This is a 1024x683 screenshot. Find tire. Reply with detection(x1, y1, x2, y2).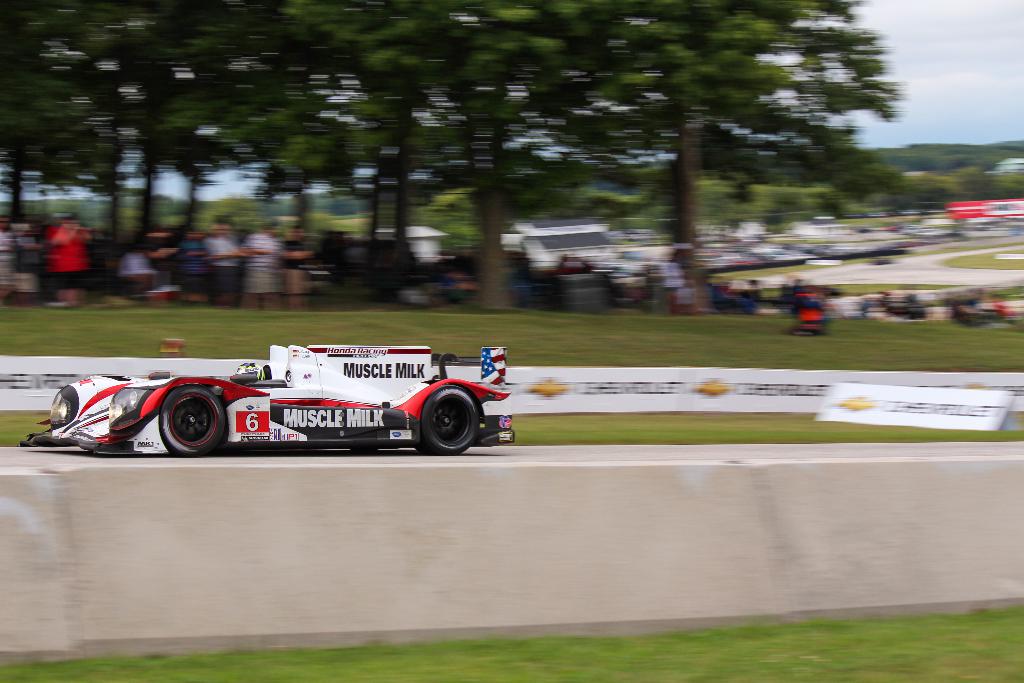
detection(161, 384, 228, 457).
